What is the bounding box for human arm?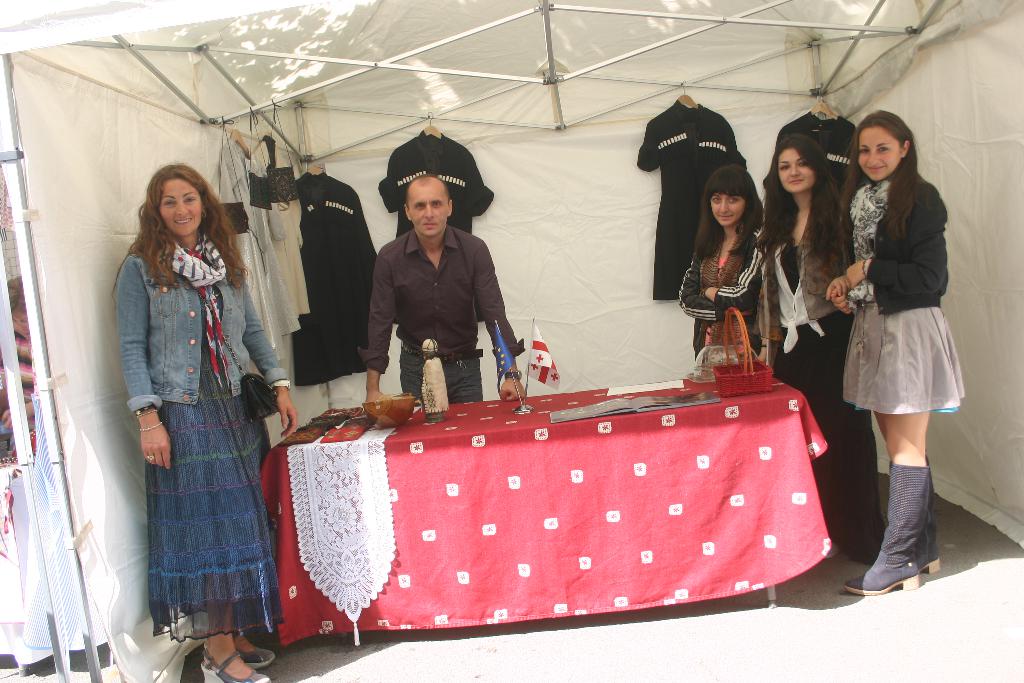
<bbox>120, 254, 170, 471</bbox>.
